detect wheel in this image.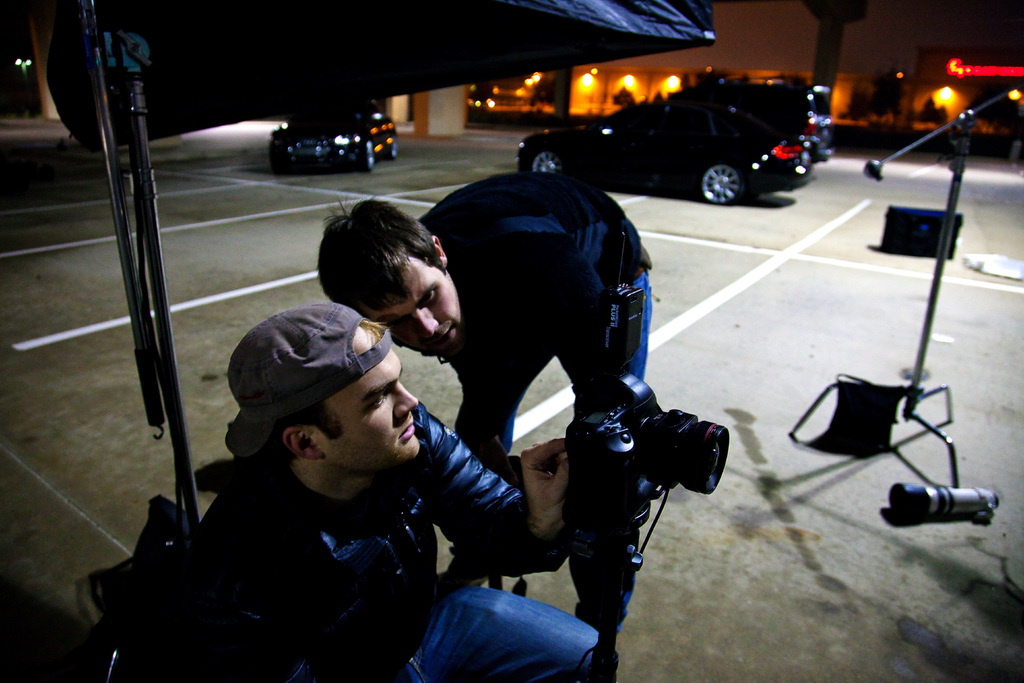
Detection: (360, 140, 375, 172).
